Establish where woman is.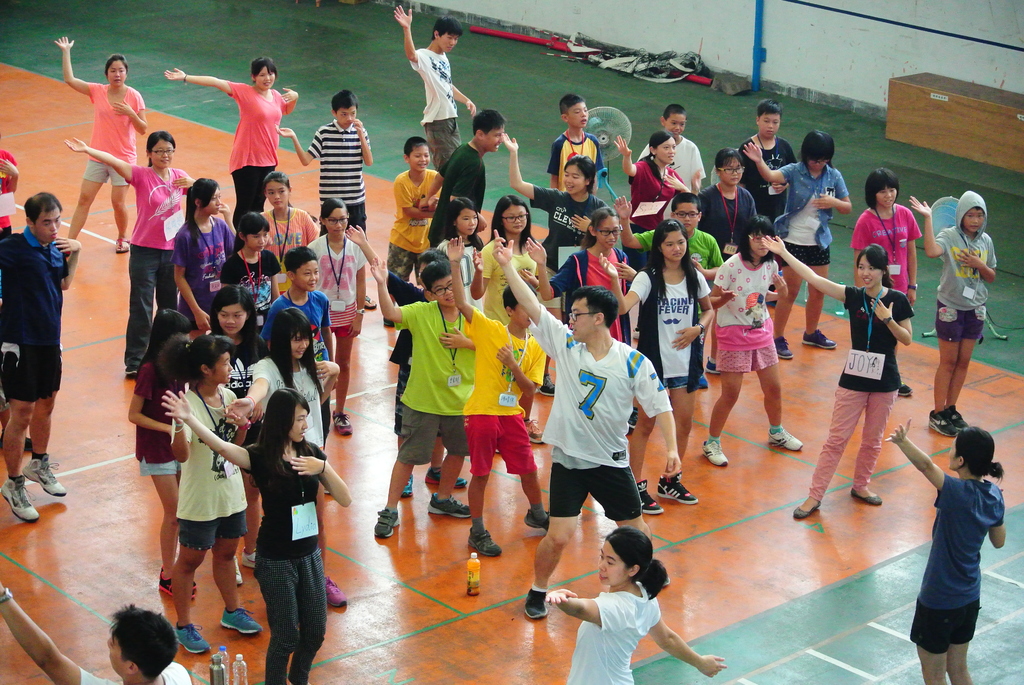
Established at x1=501, y1=135, x2=614, y2=331.
